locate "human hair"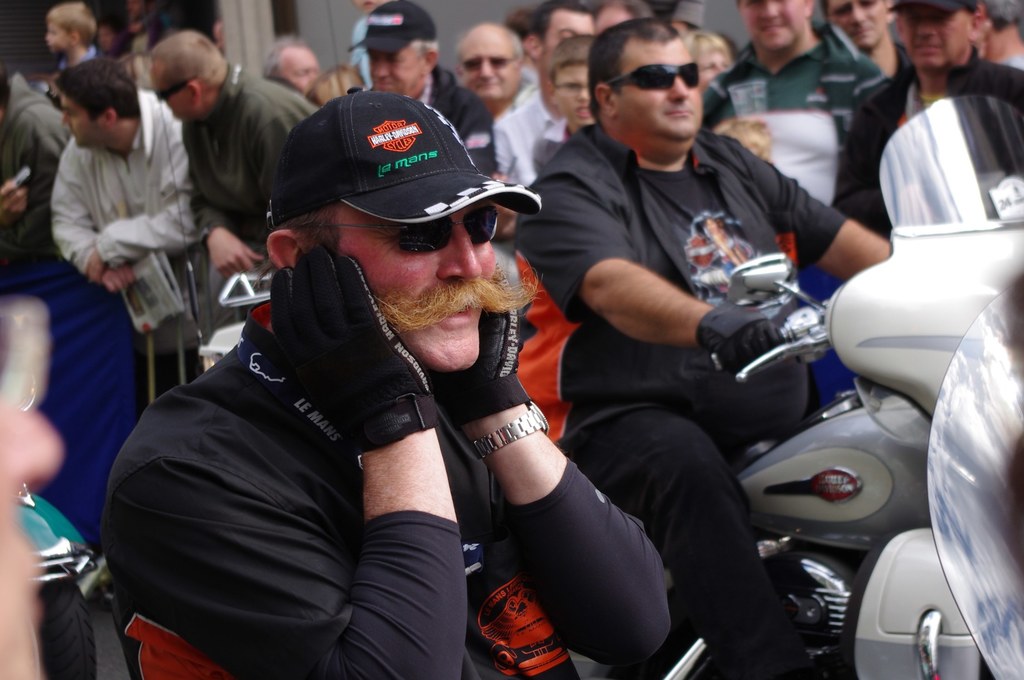
select_region(54, 58, 136, 119)
